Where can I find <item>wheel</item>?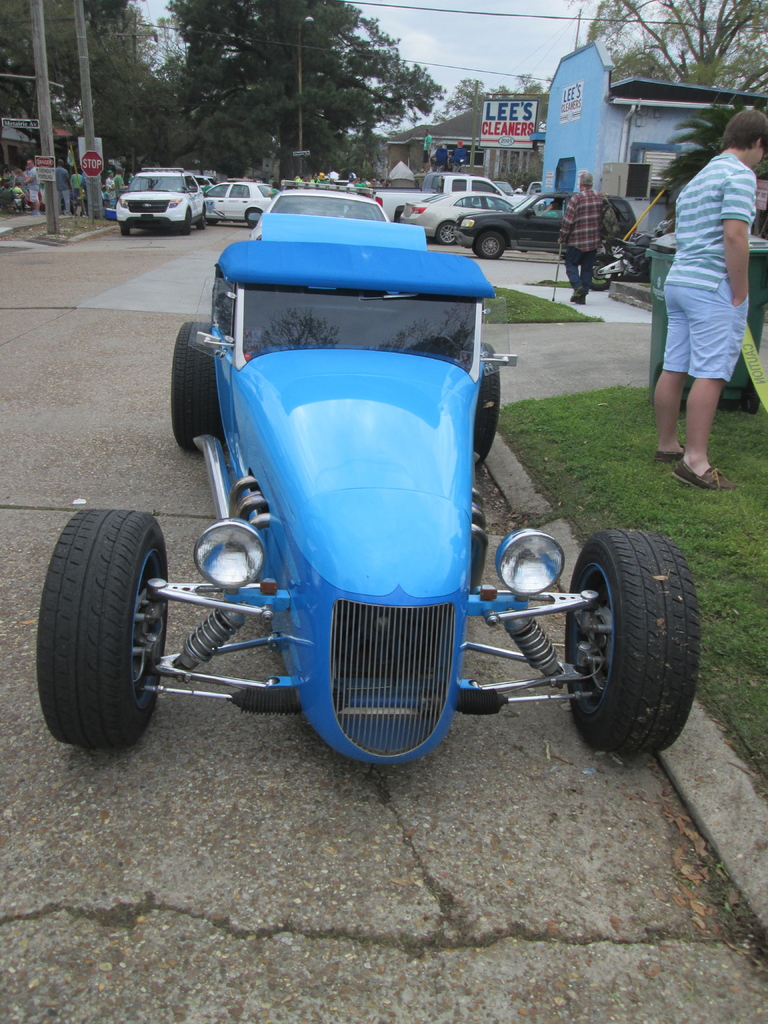
You can find it at bbox=(479, 342, 503, 468).
